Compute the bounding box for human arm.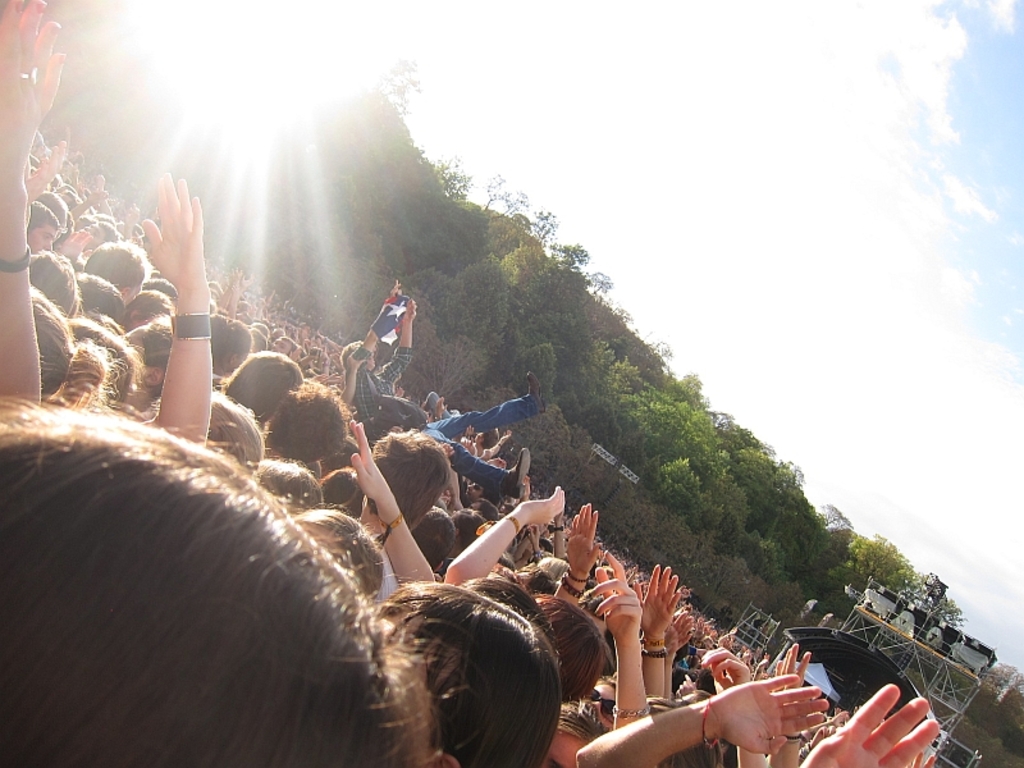
x1=703 y1=646 x2=765 y2=767.
